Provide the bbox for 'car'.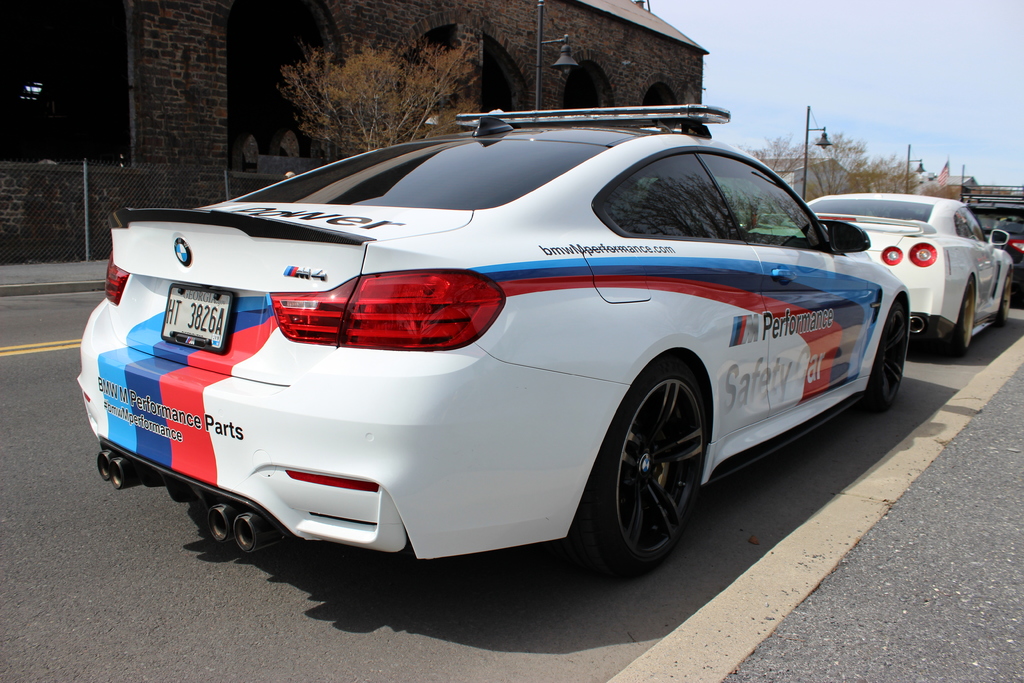
Rect(959, 180, 1023, 308).
